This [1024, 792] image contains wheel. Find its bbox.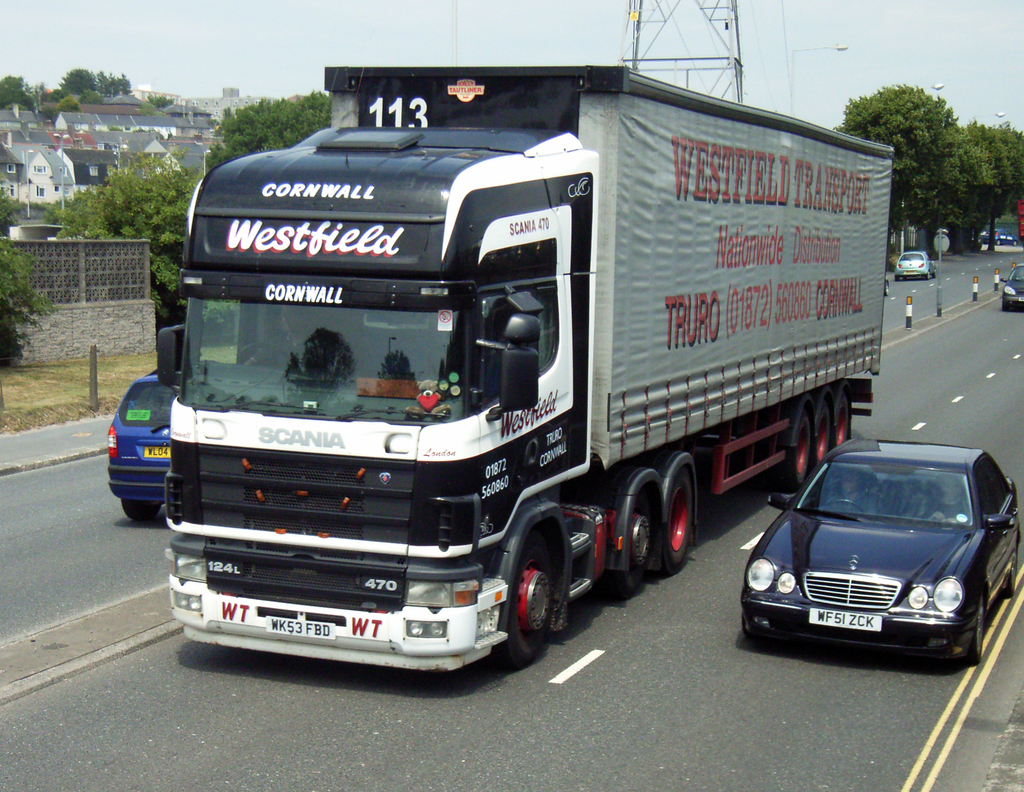
left=493, top=529, right=563, bottom=666.
